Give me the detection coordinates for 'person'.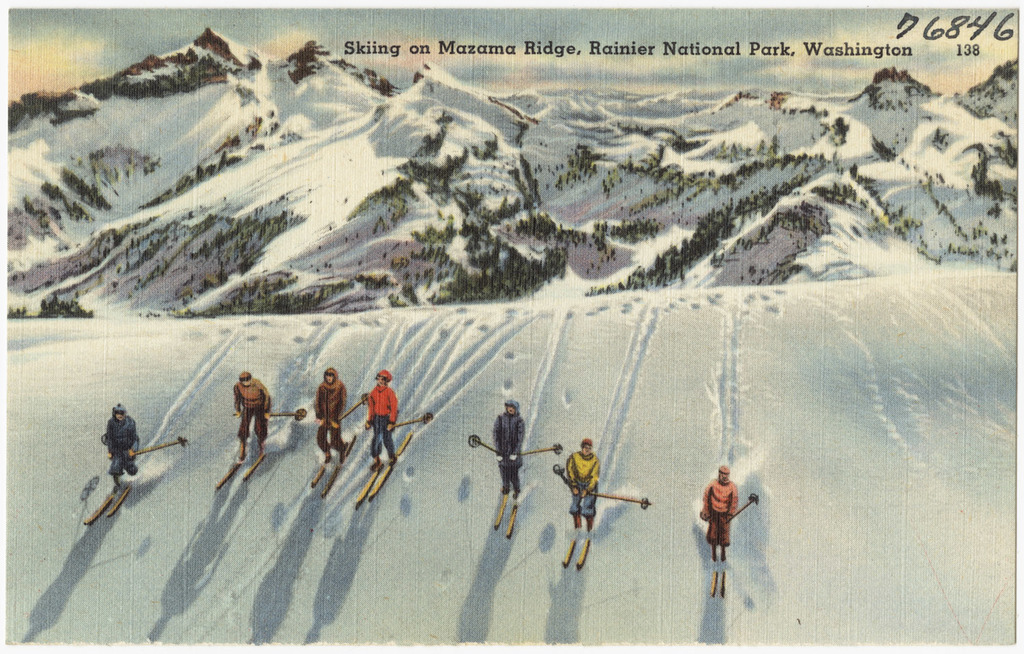
bbox=(557, 434, 610, 572).
